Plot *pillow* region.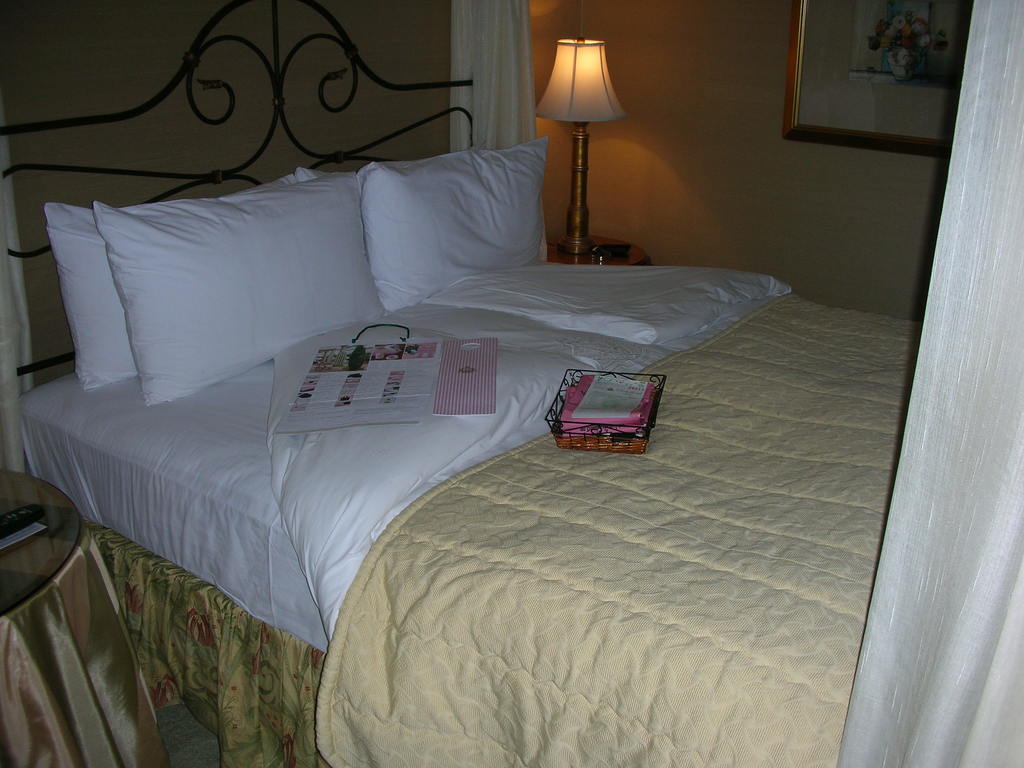
Plotted at (x1=372, y1=138, x2=551, y2=308).
